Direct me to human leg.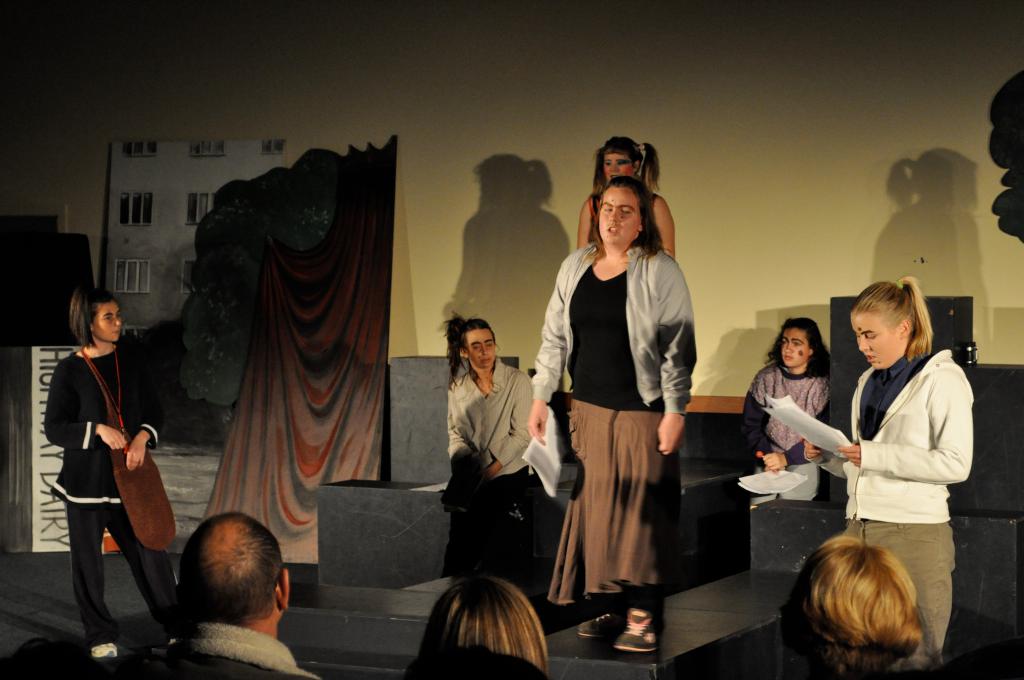
Direction: (x1=865, y1=513, x2=957, y2=679).
